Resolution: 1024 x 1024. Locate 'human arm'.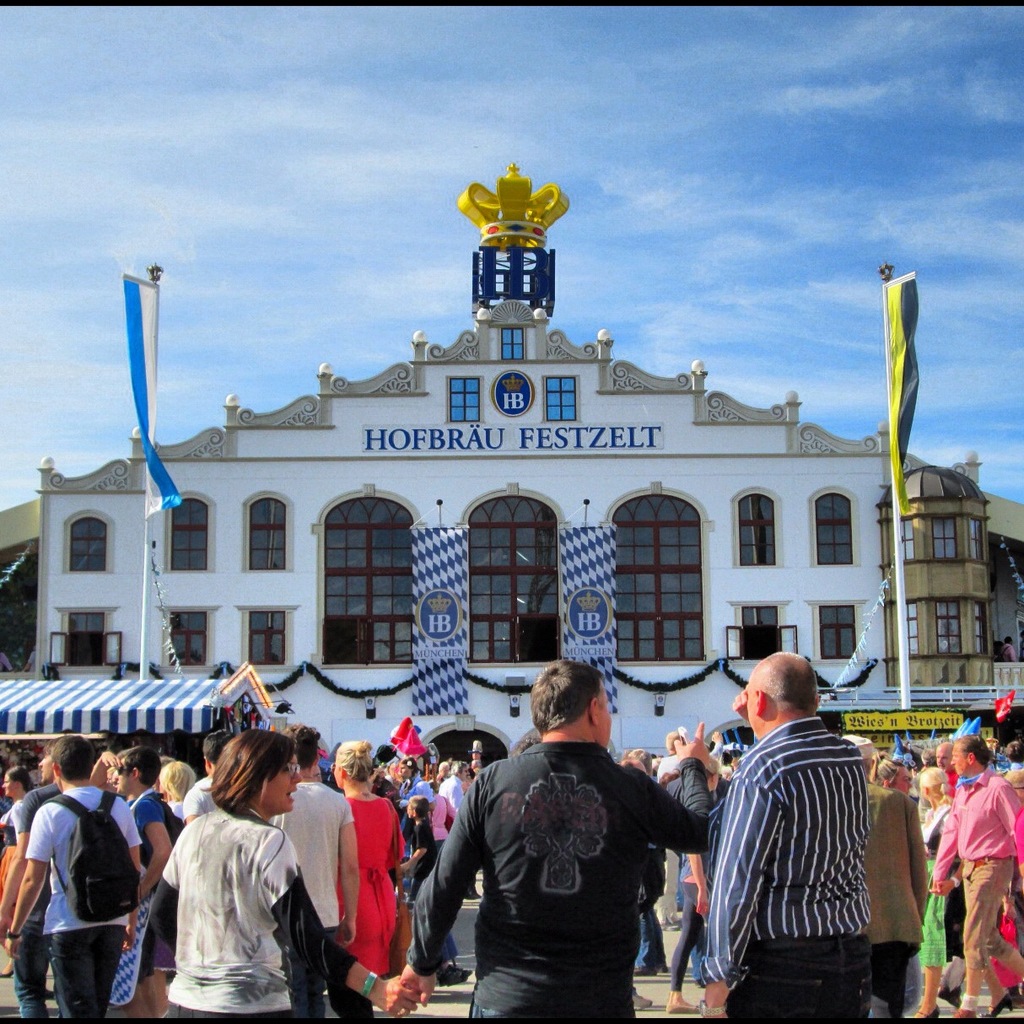
(0,808,66,951).
